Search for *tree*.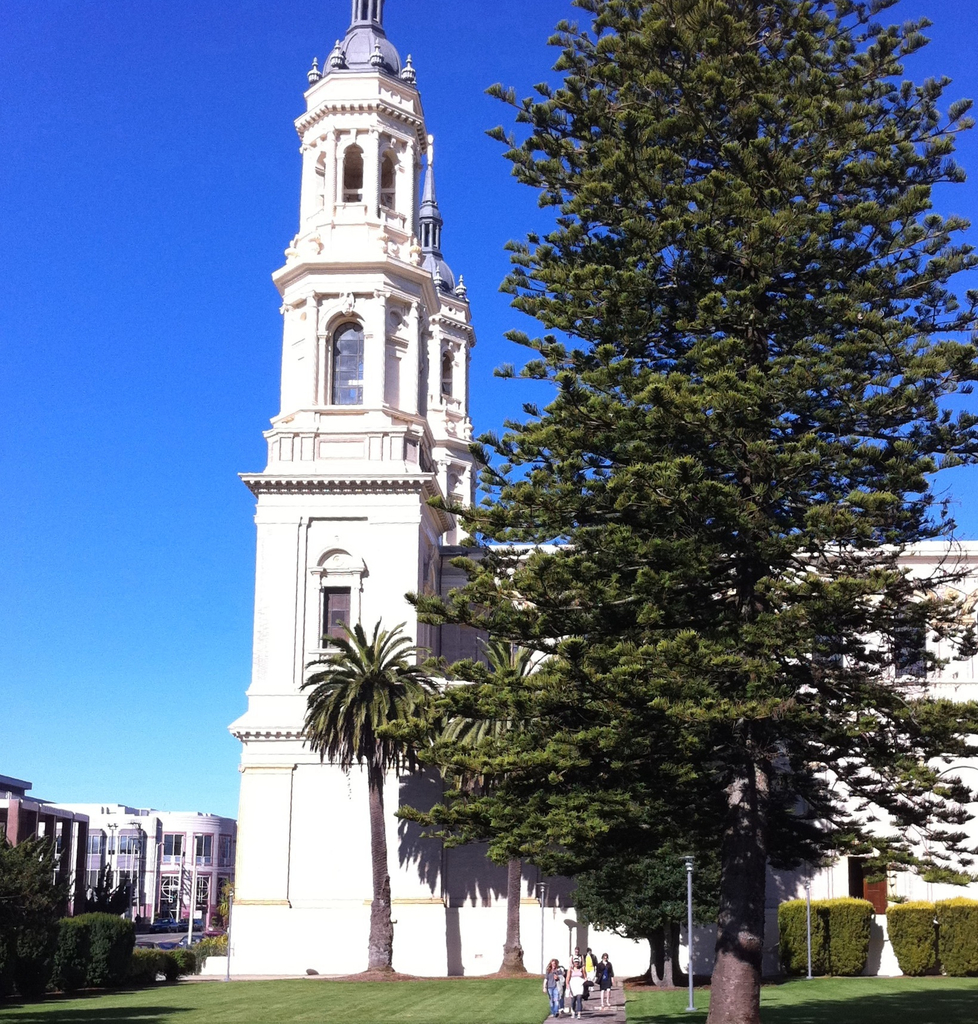
Found at x1=79, y1=914, x2=138, y2=994.
